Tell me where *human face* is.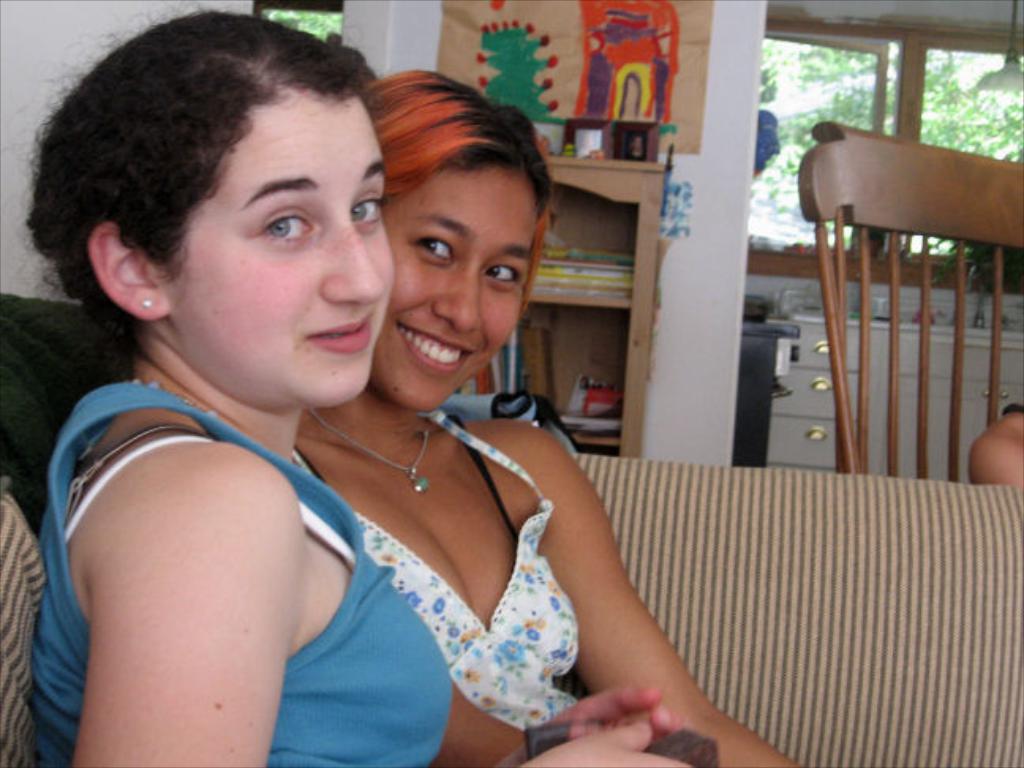
*human face* is at {"x1": 370, "y1": 164, "x2": 539, "y2": 412}.
